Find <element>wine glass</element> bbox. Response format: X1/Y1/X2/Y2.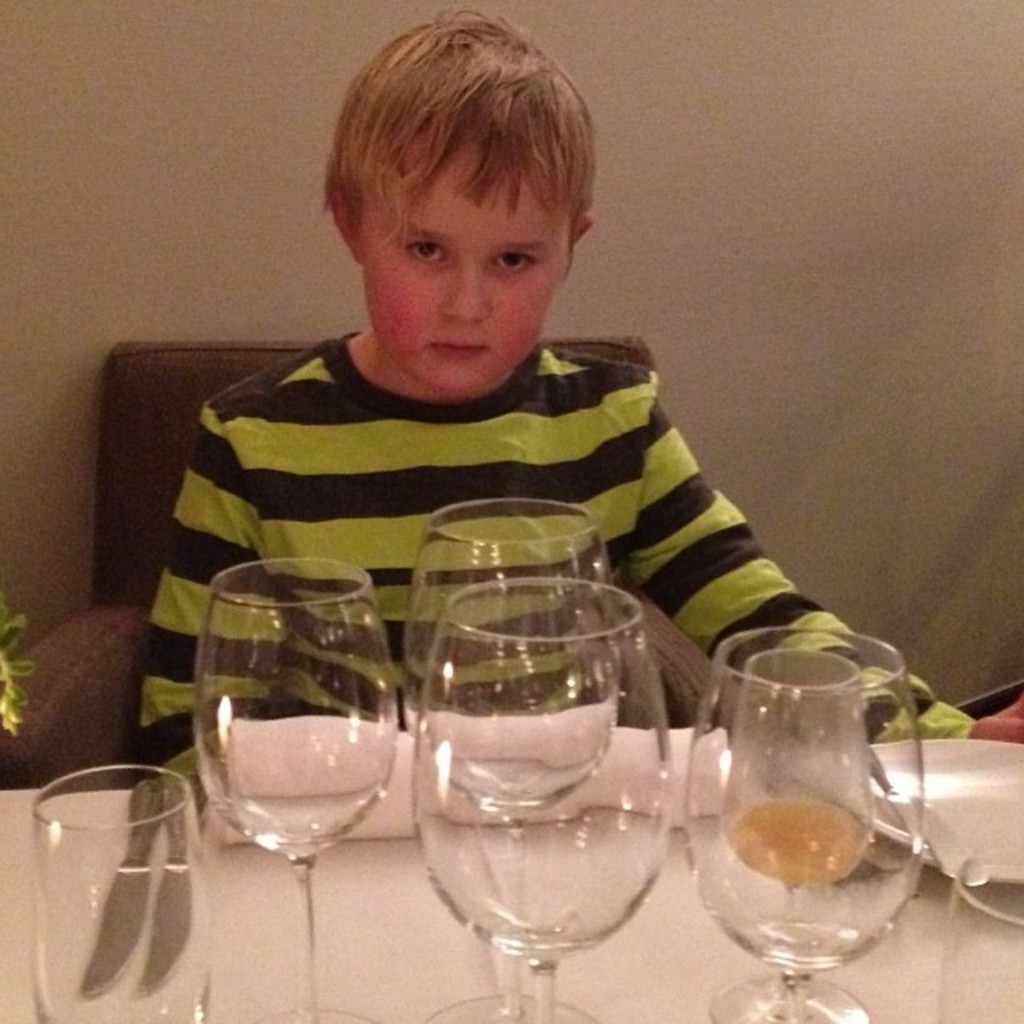
195/547/405/1022.
